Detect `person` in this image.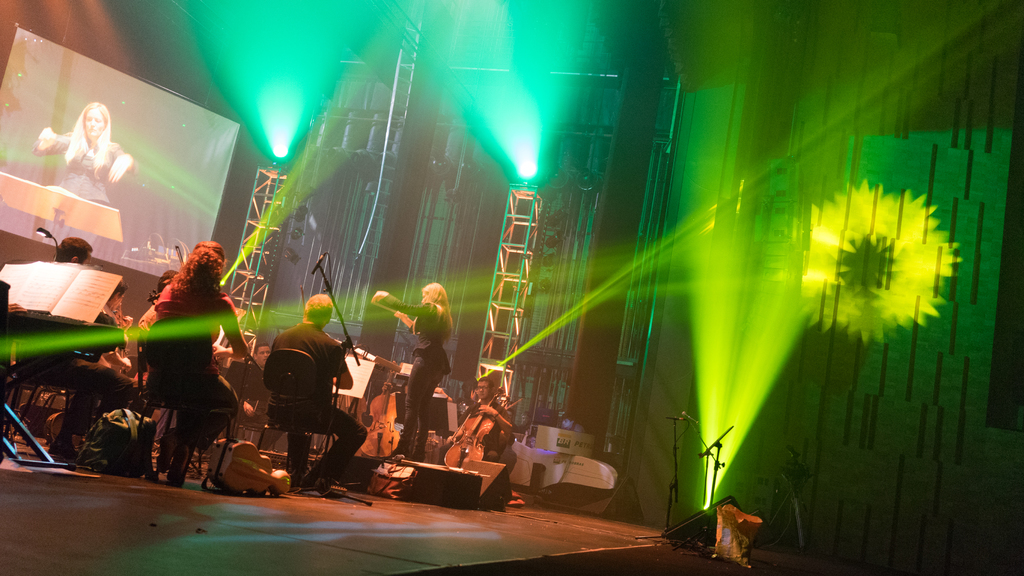
Detection: detection(221, 341, 285, 452).
